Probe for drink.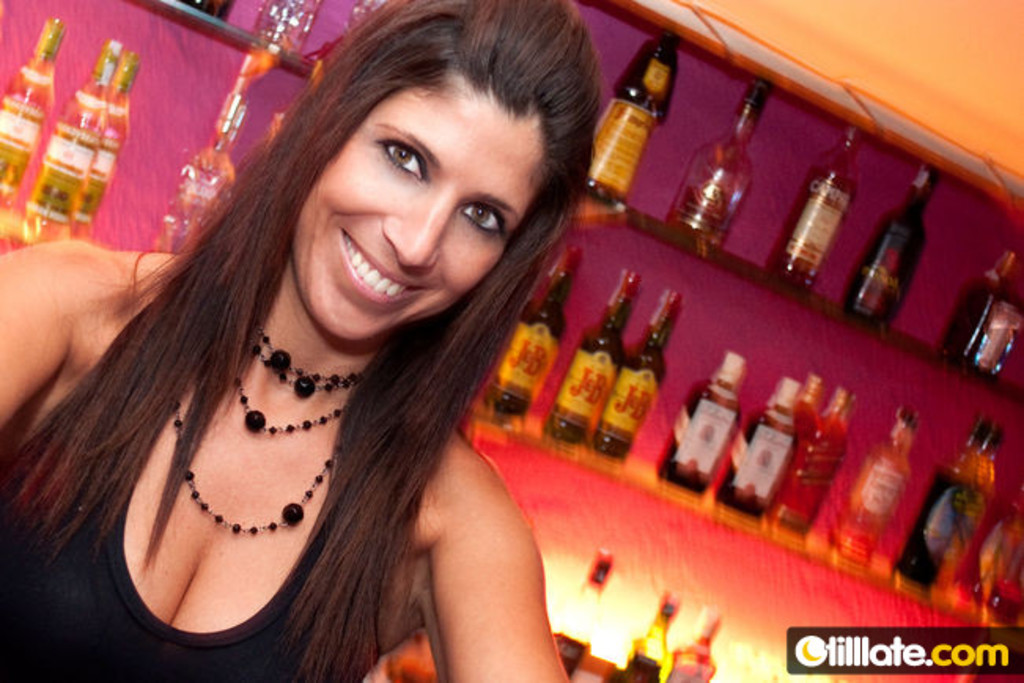
Probe result: x1=491 y1=249 x2=573 y2=412.
